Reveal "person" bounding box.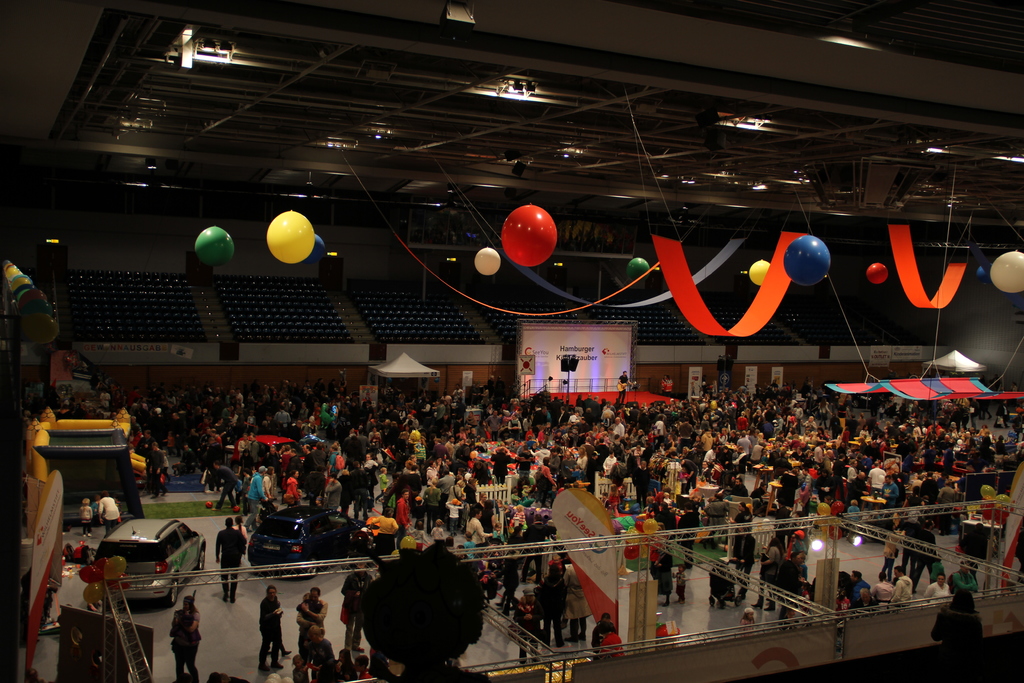
Revealed: select_region(170, 588, 202, 682).
